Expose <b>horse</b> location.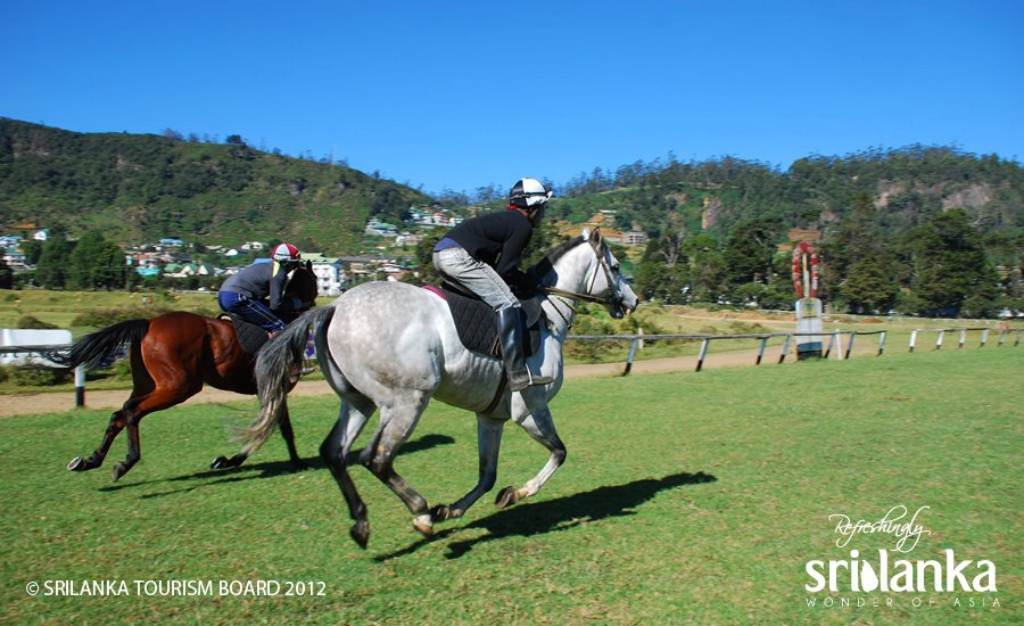
Exposed at box=[225, 220, 642, 552].
